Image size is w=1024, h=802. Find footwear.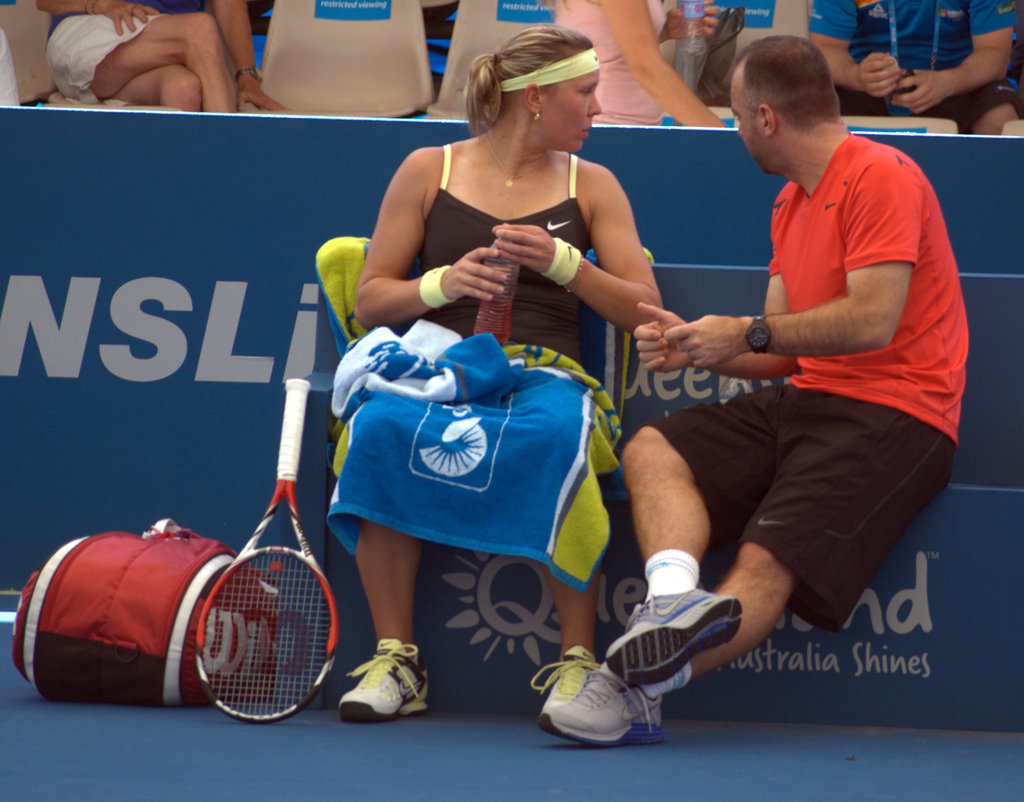
531,644,605,724.
